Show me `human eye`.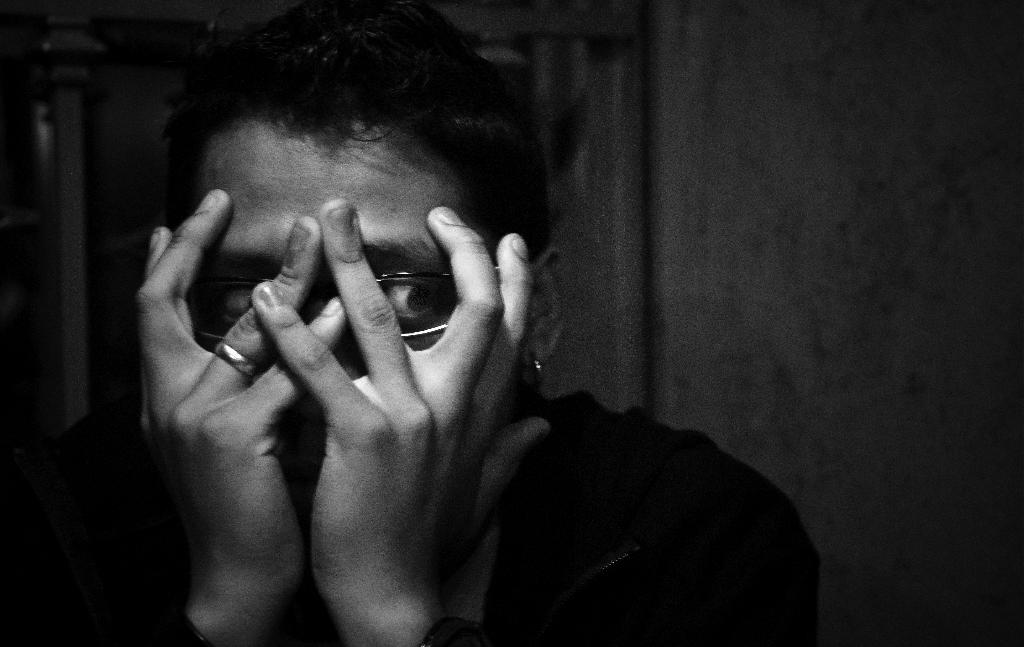
`human eye` is here: [x1=202, y1=281, x2=266, y2=327].
